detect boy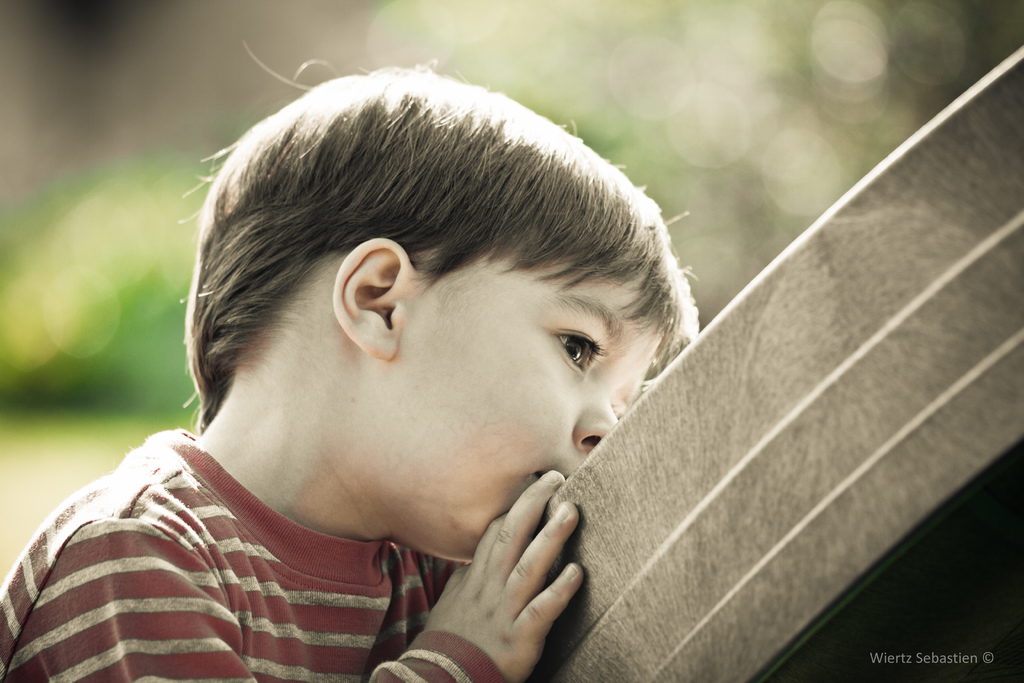
bbox=(0, 40, 699, 682)
